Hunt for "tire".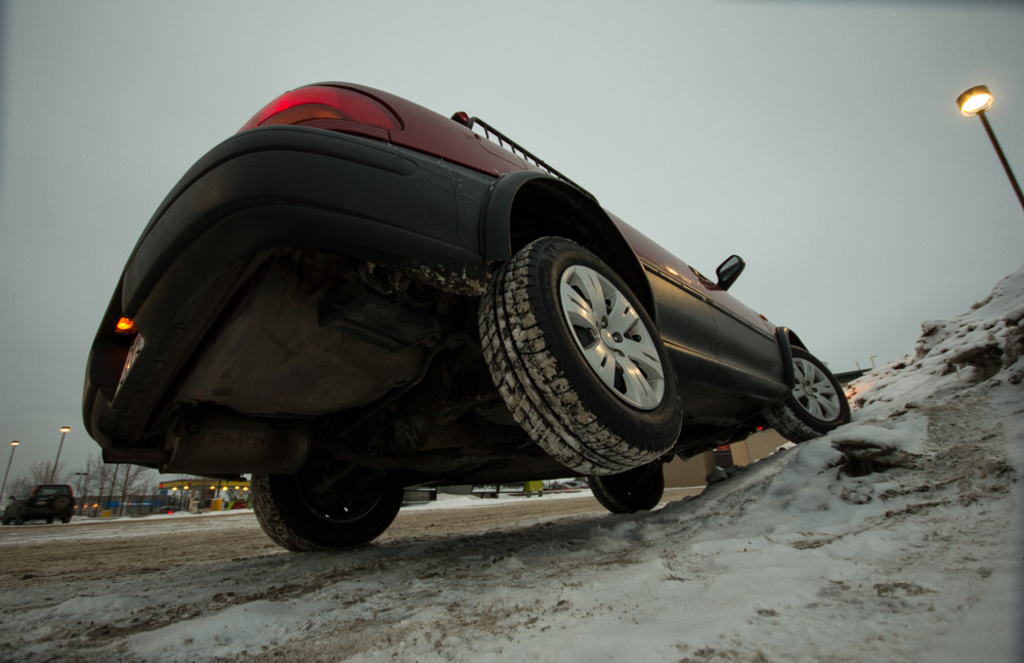
Hunted down at {"left": 45, "top": 512, "right": 53, "bottom": 521}.
